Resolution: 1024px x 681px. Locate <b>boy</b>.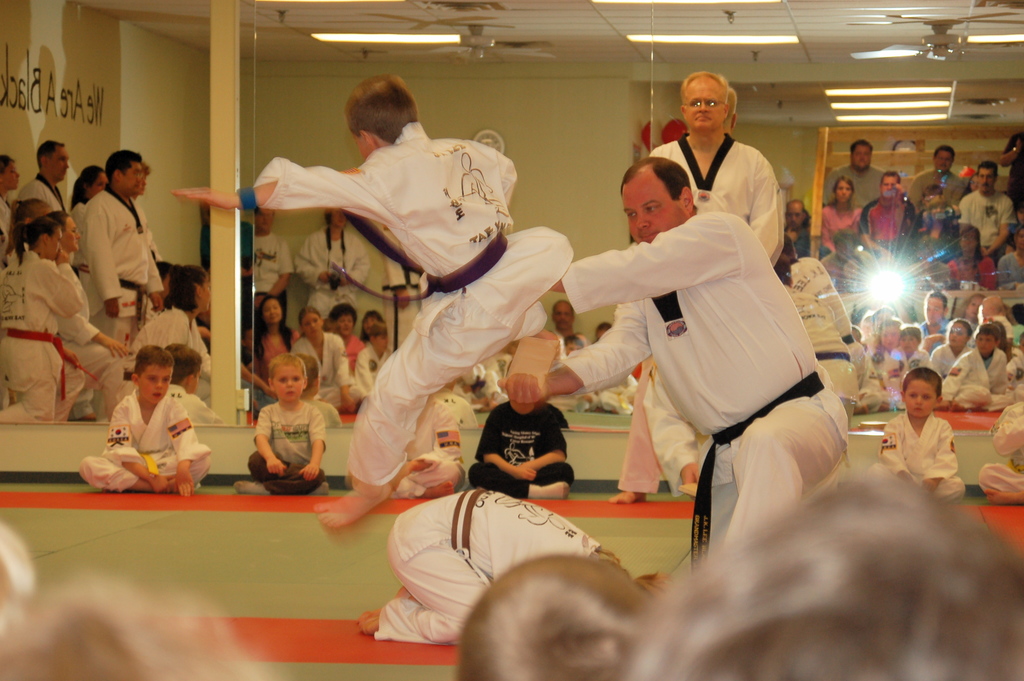
236 352 334 494.
